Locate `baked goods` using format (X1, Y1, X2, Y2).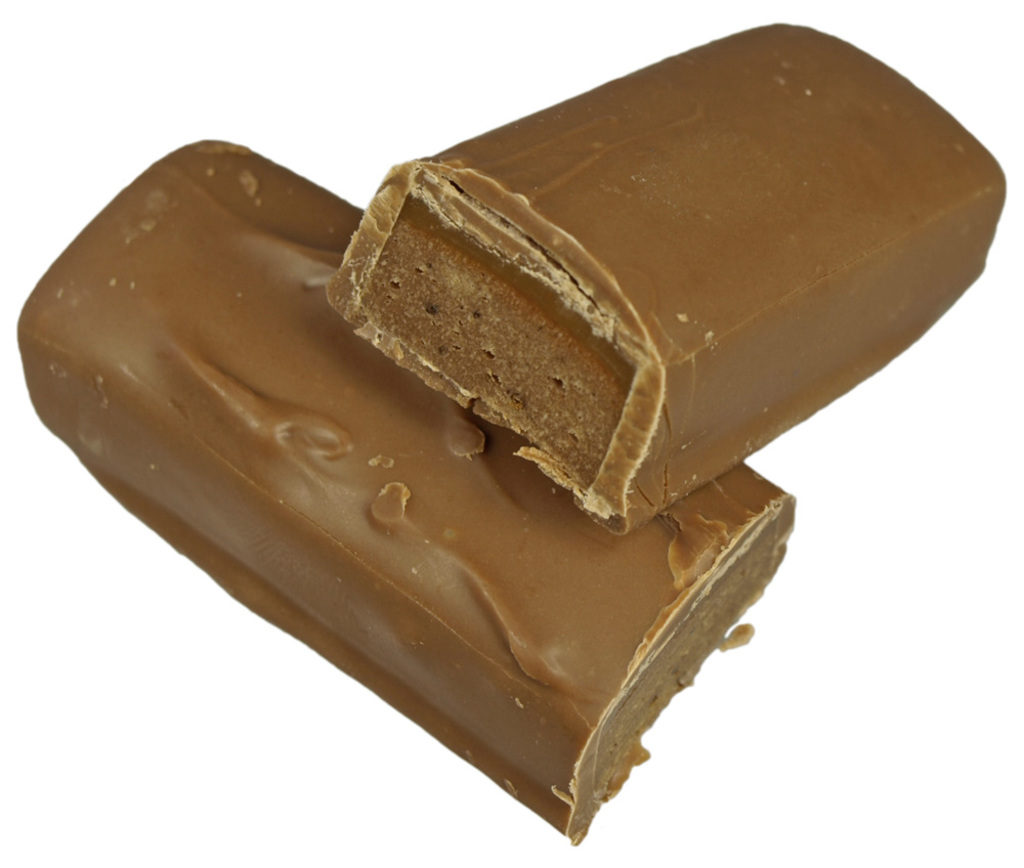
(323, 55, 983, 512).
